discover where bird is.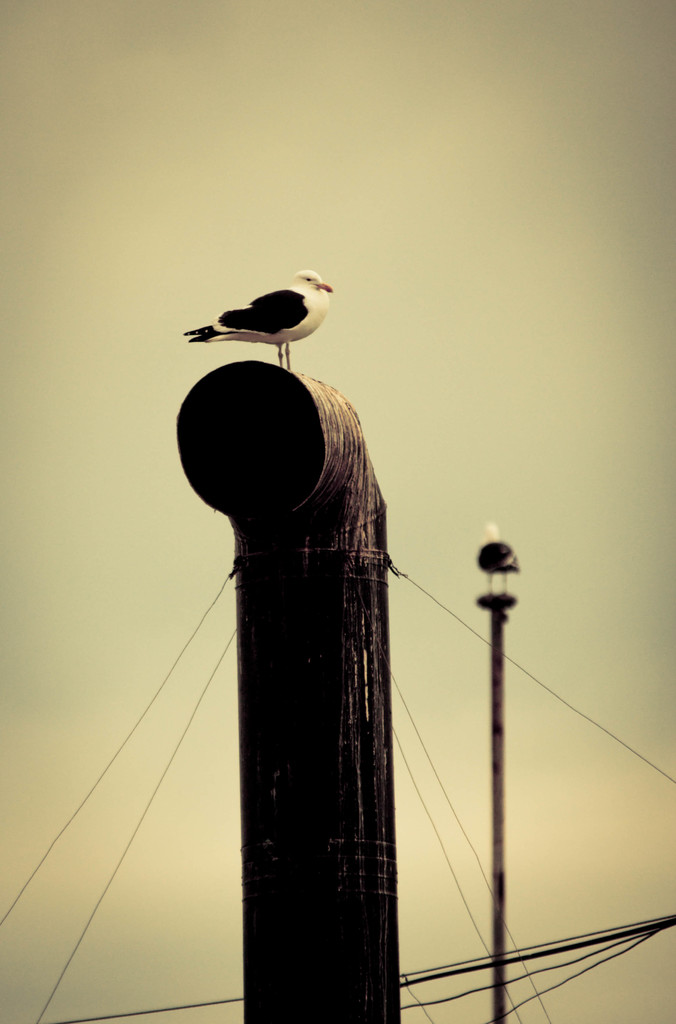
Discovered at crop(188, 266, 348, 356).
